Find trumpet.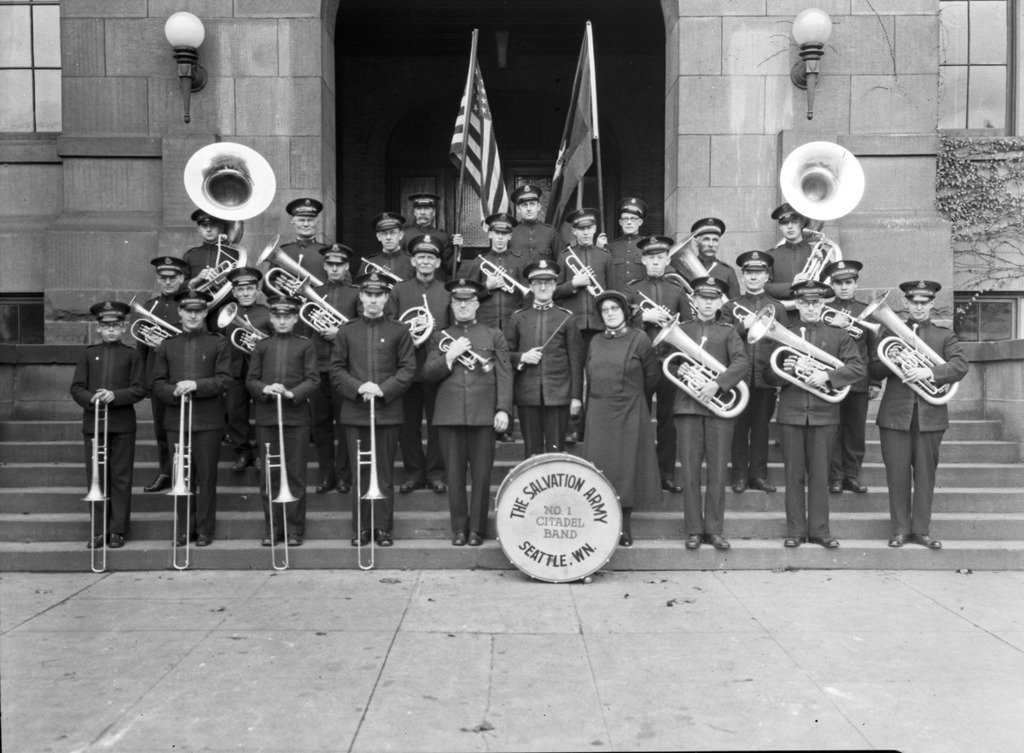
select_region(184, 142, 276, 298).
